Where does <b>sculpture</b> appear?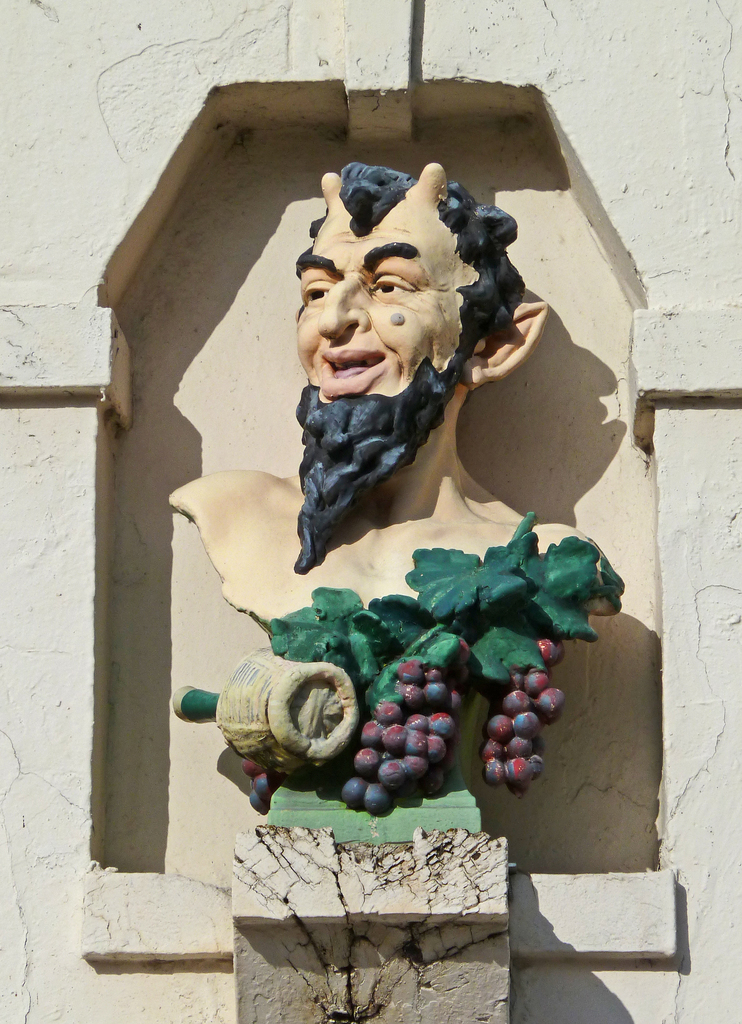
Appears at <region>168, 155, 626, 813</region>.
